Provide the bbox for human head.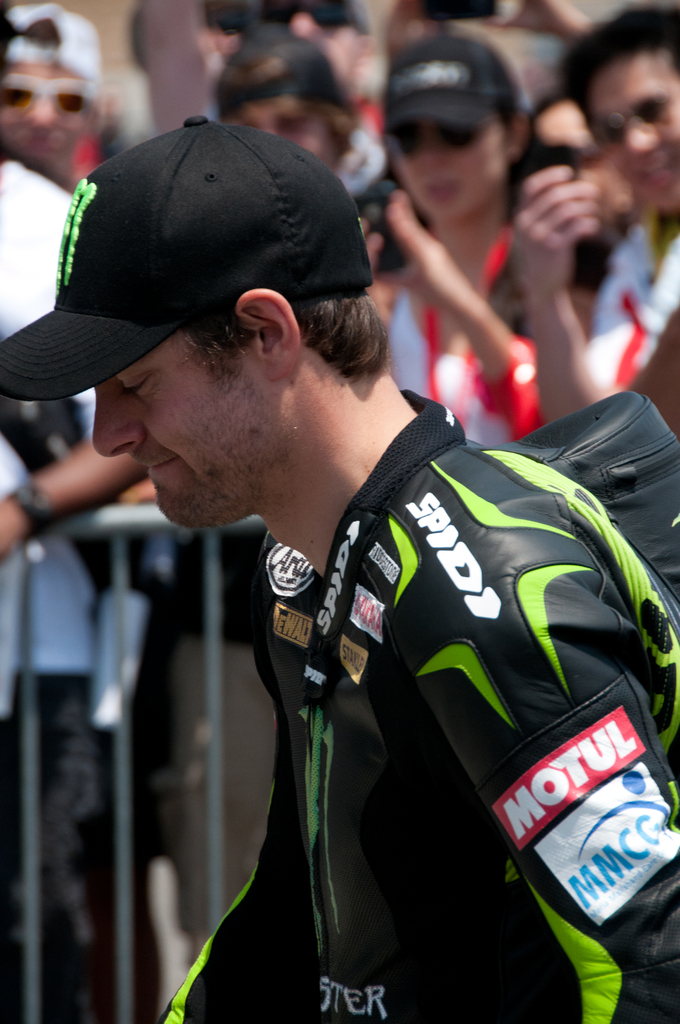
551, 6, 679, 216.
